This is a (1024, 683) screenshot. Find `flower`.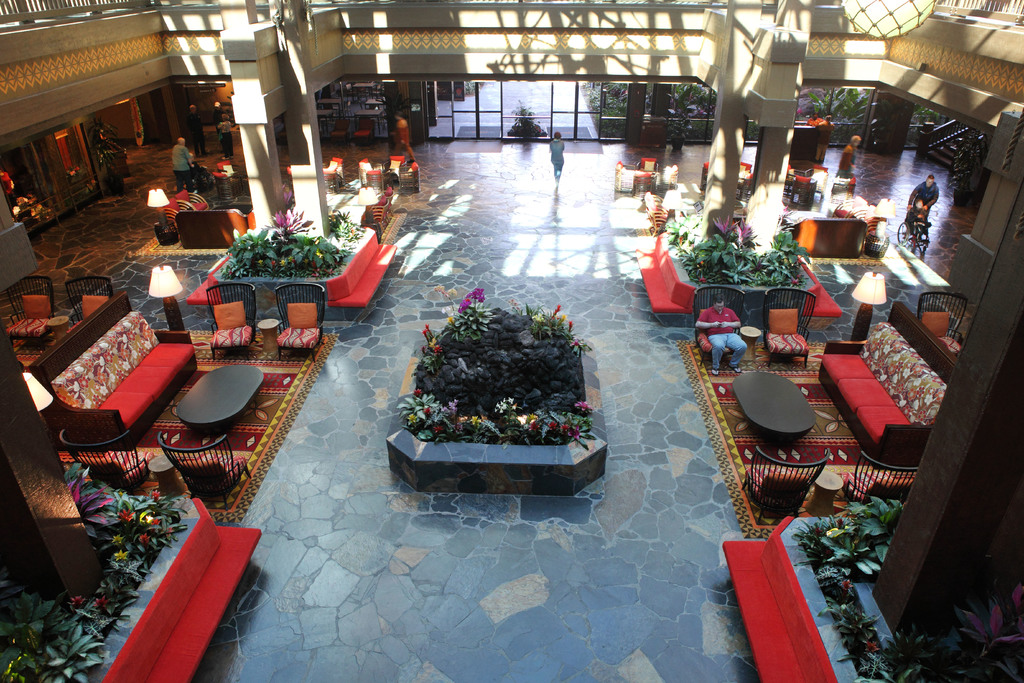
Bounding box: 90, 597, 105, 611.
